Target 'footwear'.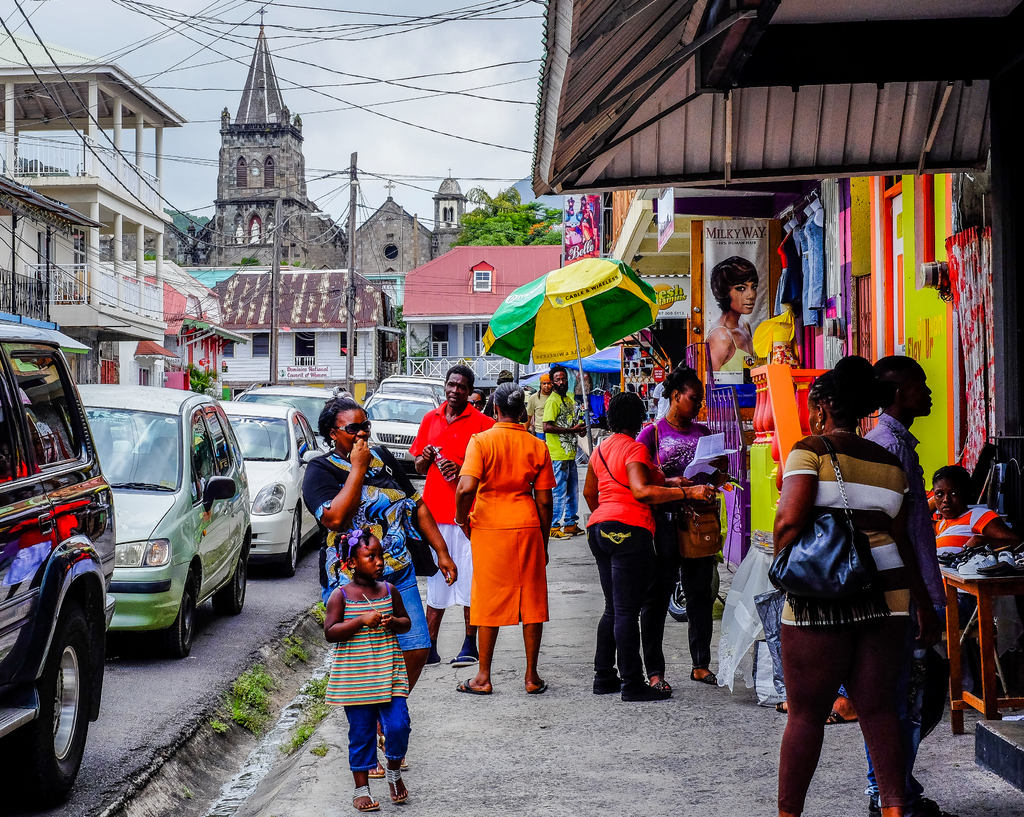
Target region: 650, 674, 667, 692.
